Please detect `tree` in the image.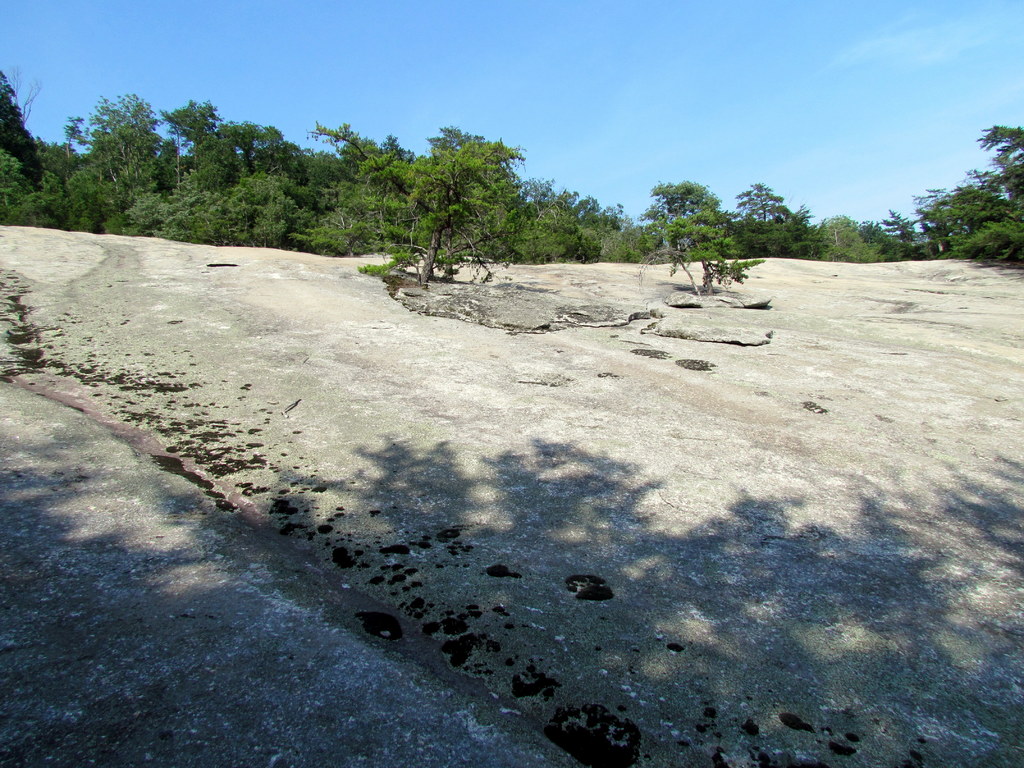
pyautogui.locateOnScreen(908, 186, 953, 249).
